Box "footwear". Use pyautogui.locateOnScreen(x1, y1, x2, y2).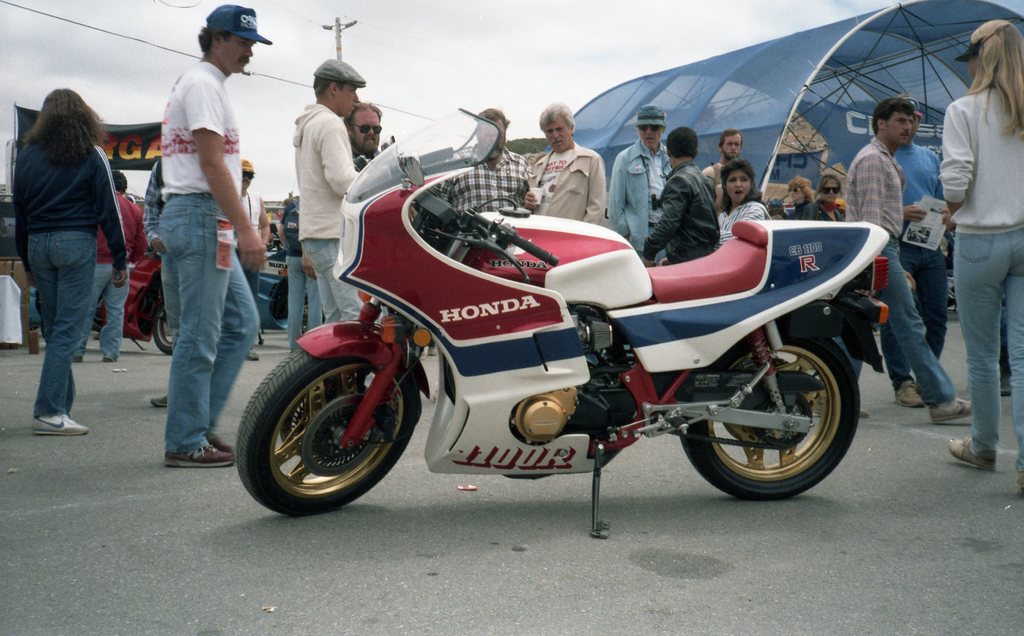
pyautogui.locateOnScreen(890, 375, 927, 409).
